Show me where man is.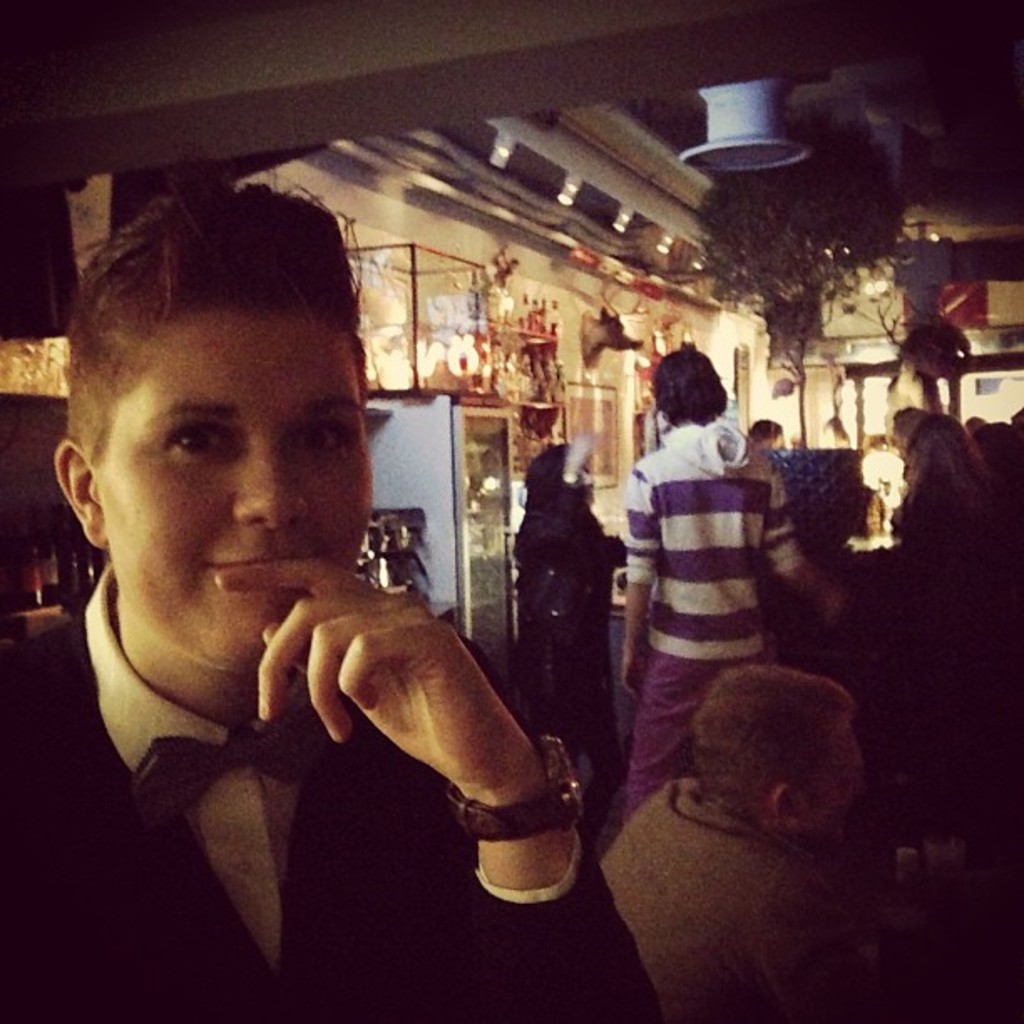
man is at (left=619, top=350, right=877, bottom=813).
